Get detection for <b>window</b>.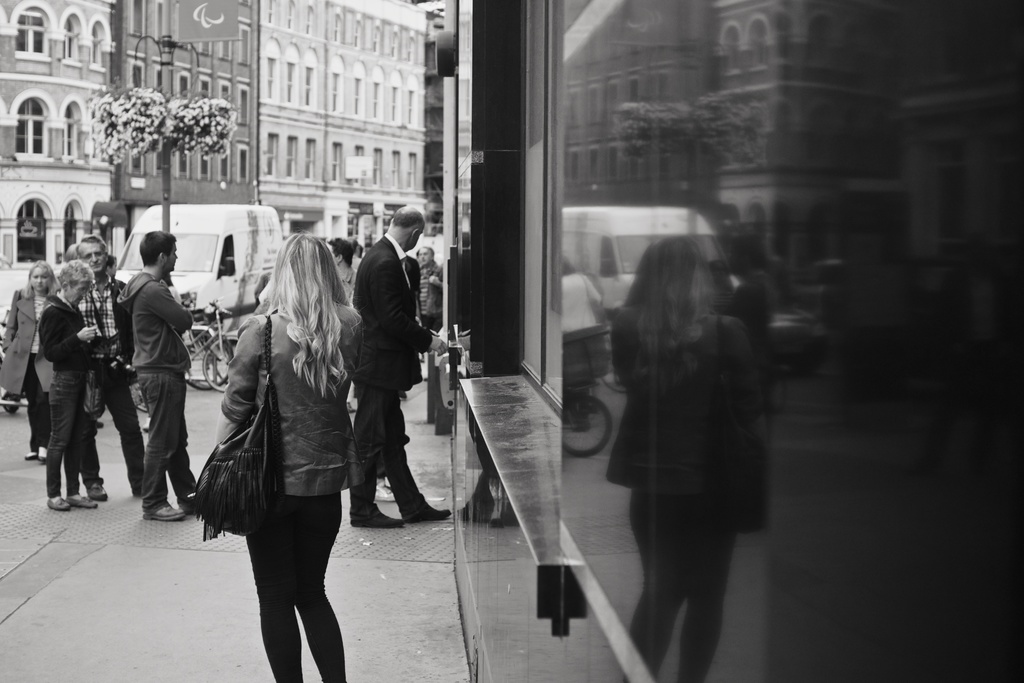
Detection: bbox=(15, 94, 51, 161).
